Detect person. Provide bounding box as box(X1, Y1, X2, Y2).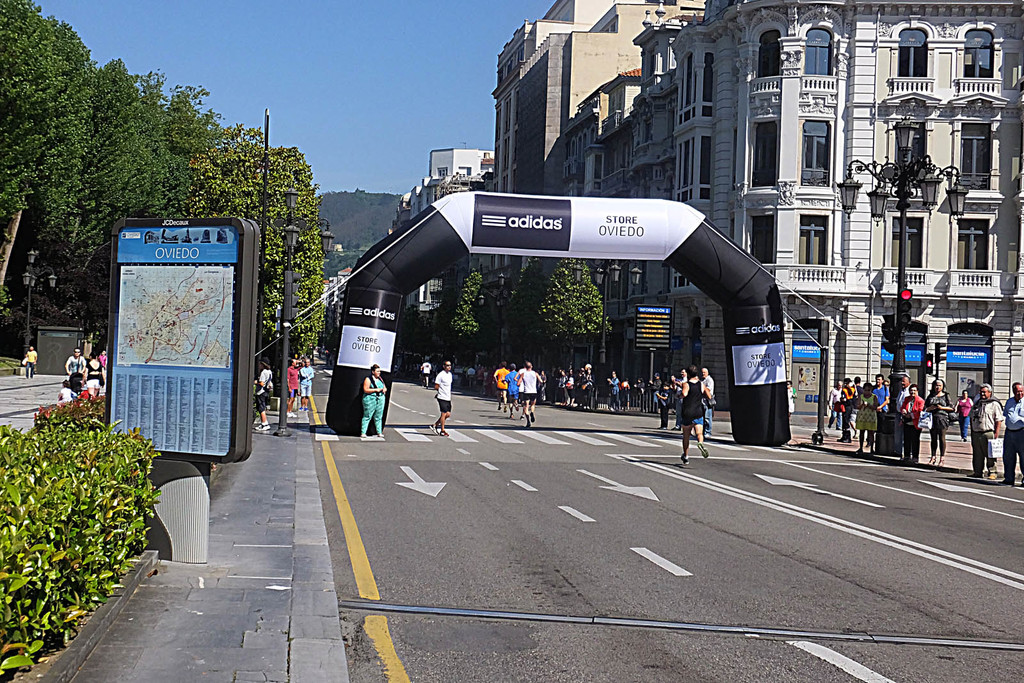
box(1000, 384, 1023, 483).
